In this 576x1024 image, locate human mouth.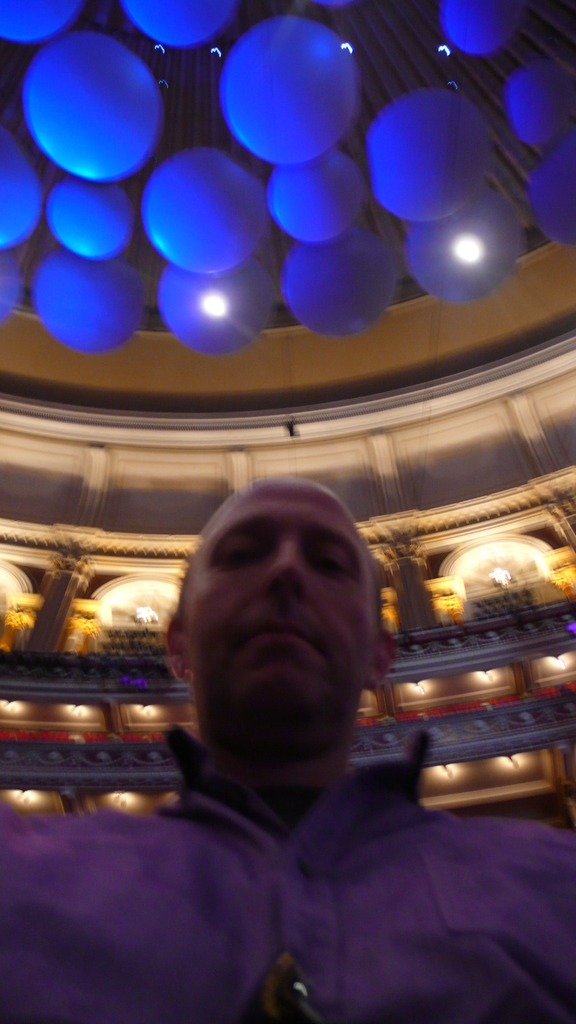
Bounding box: left=227, top=611, right=330, bottom=654.
